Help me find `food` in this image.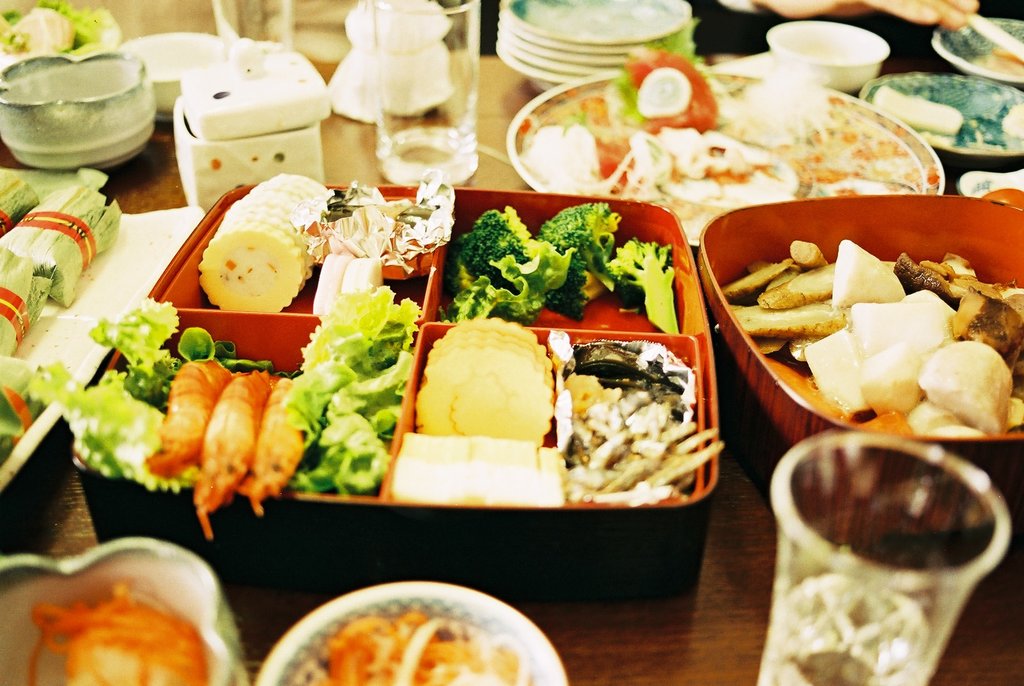
Found it: bbox=(875, 80, 968, 130).
